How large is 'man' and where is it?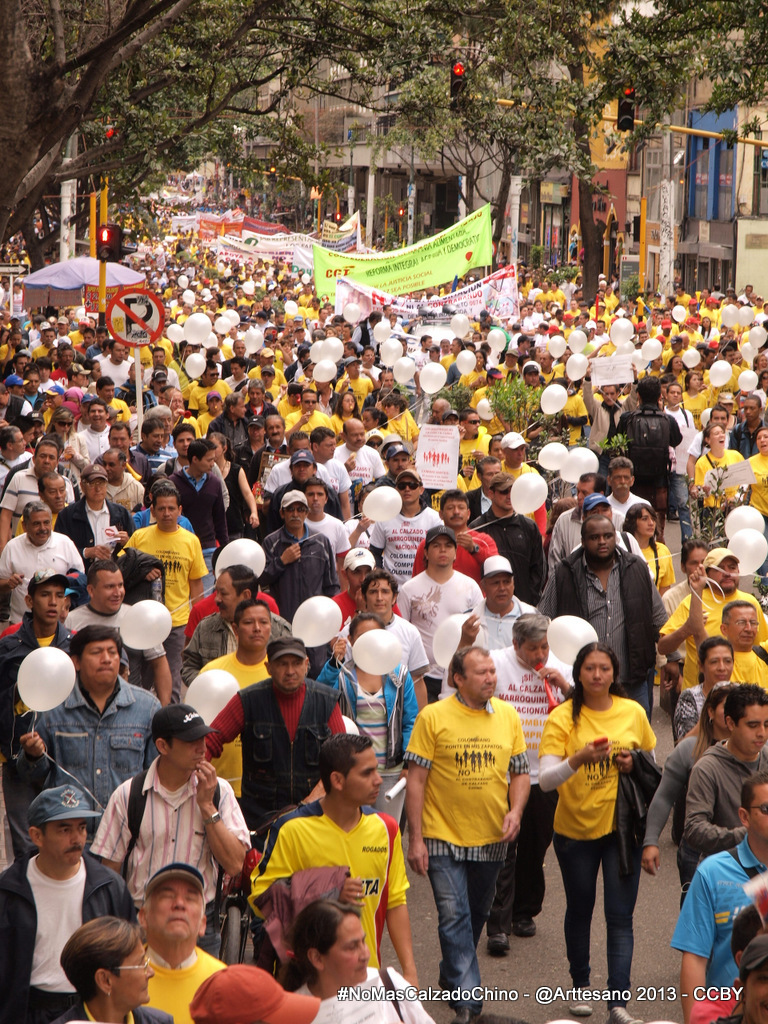
Bounding box: rect(243, 730, 420, 996).
